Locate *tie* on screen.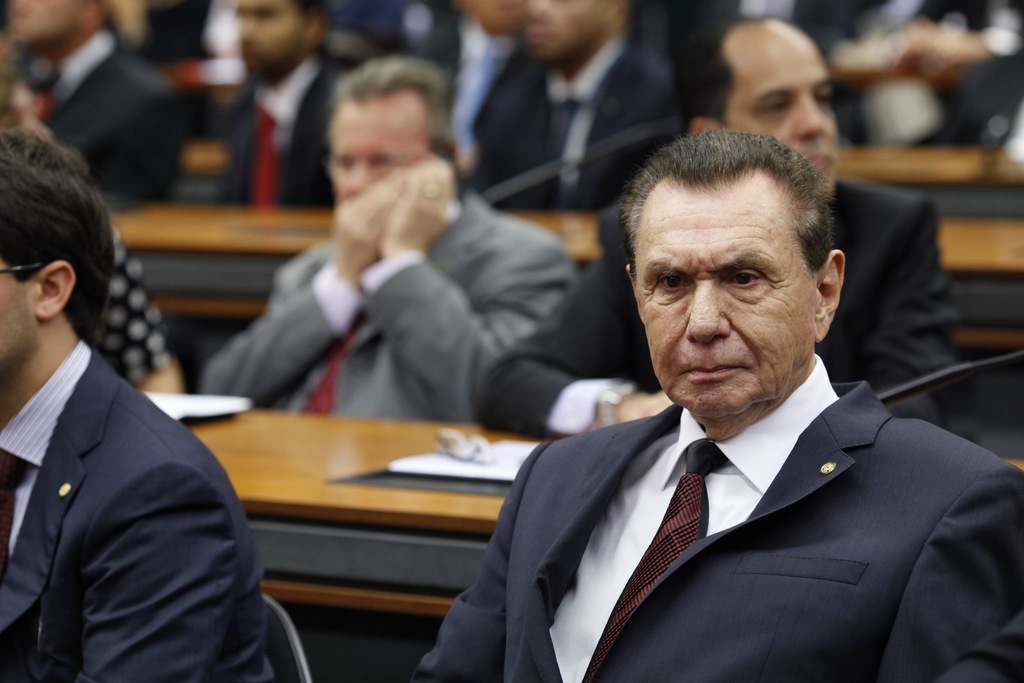
On screen at (577, 440, 729, 682).
